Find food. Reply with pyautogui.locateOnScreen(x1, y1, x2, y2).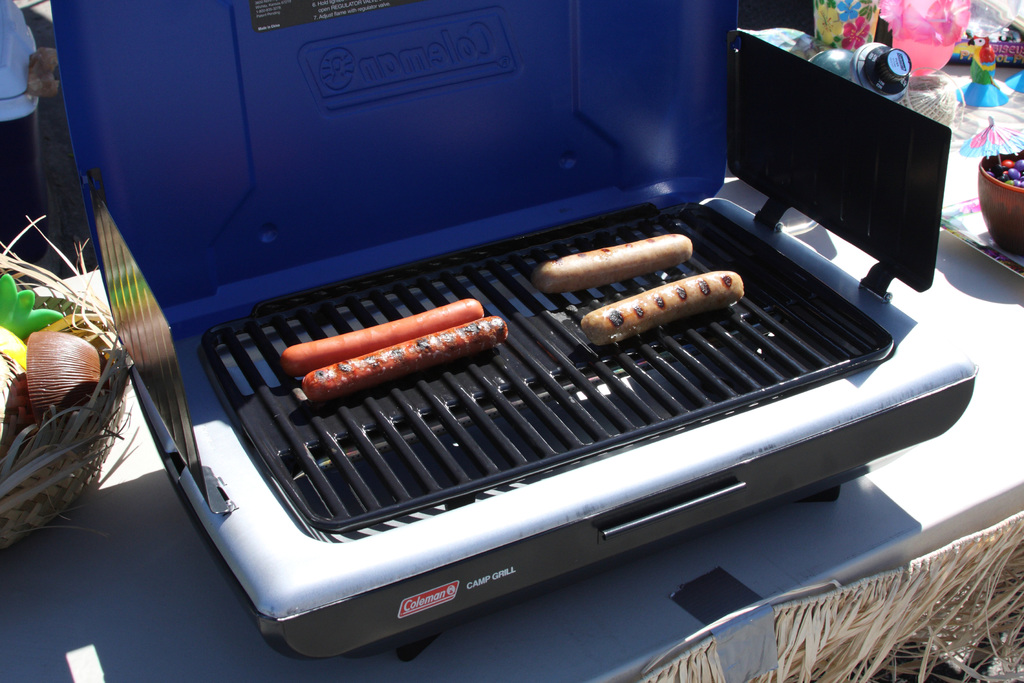
pyautogui.locateOnScreen(300, 315, 508, 399).
